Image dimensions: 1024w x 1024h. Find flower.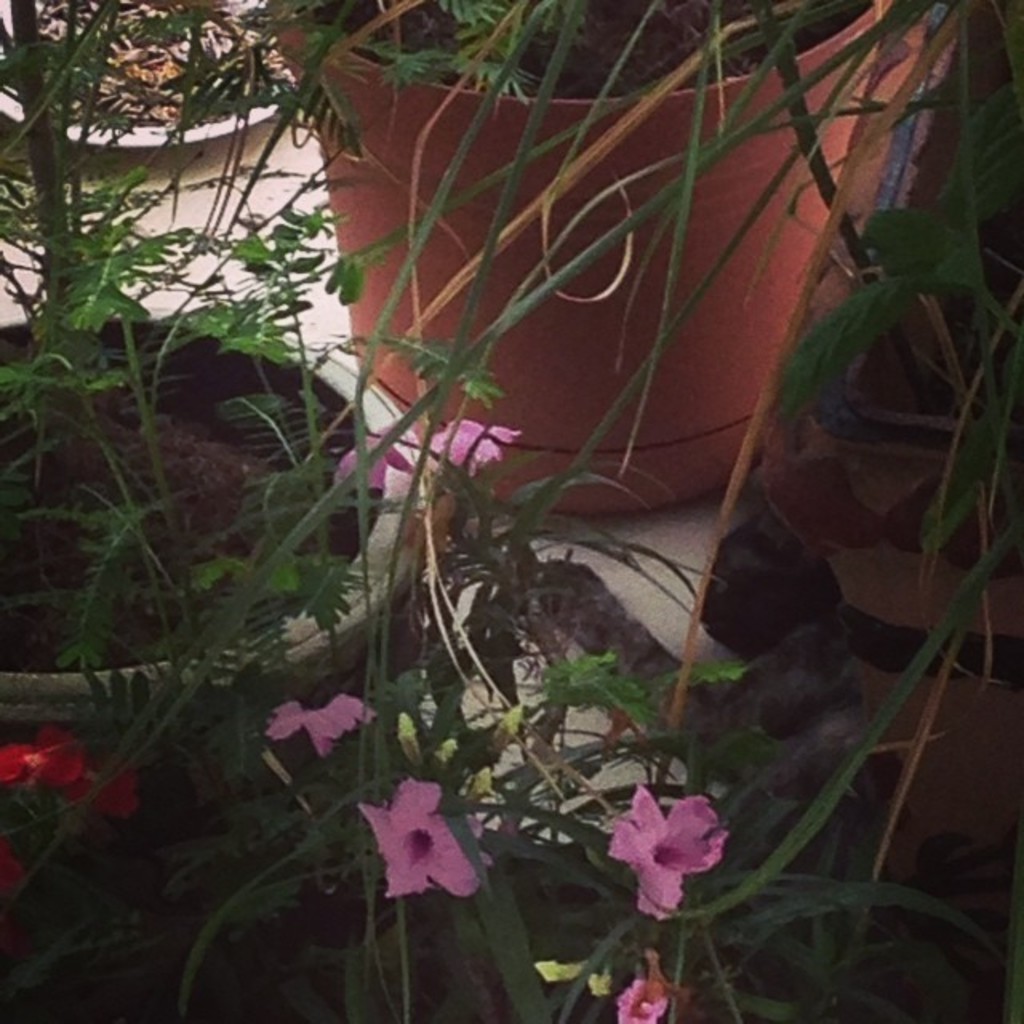
616, 976, 675, 1022.
